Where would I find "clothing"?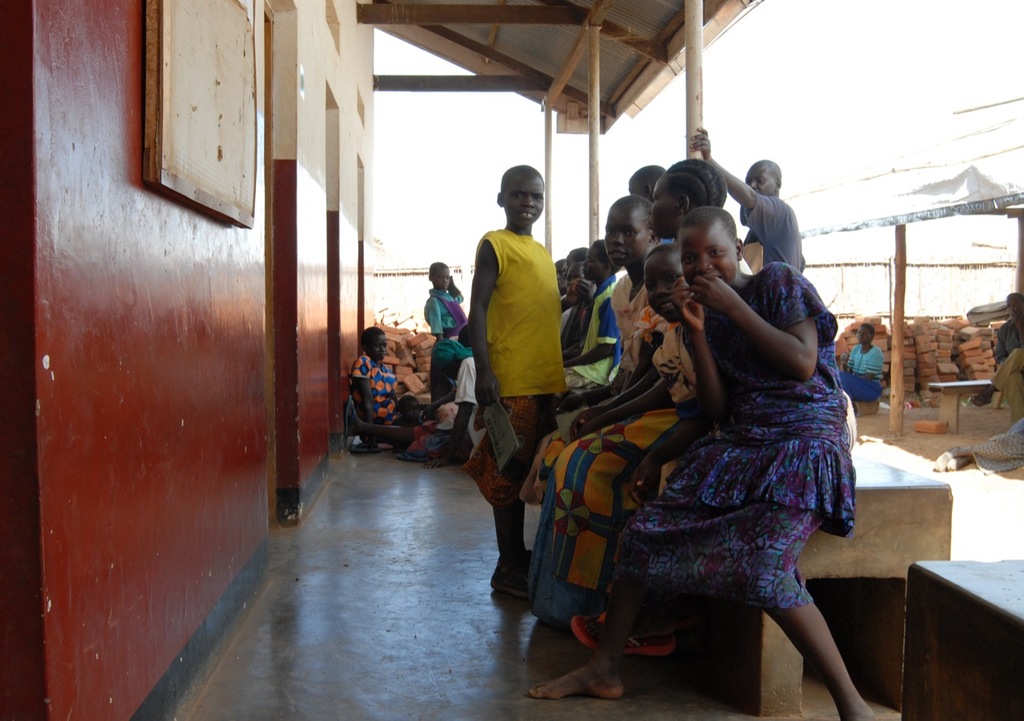
At 554 267 623 387.
